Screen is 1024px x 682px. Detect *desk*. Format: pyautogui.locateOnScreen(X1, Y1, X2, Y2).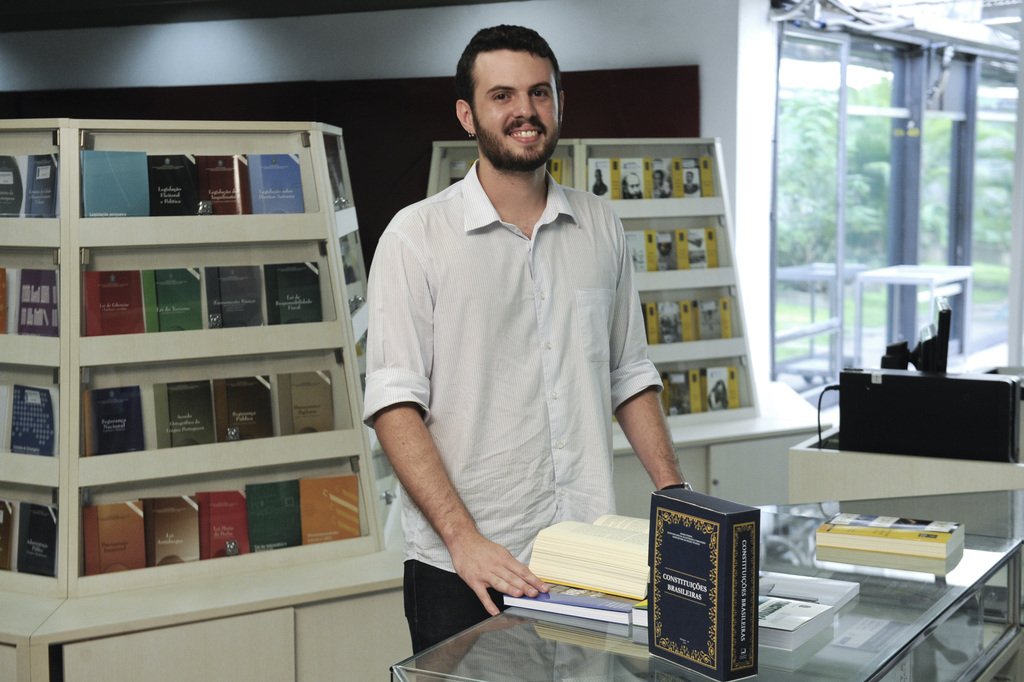
pyautogui.locateOnScreen(431, 458, 966, 665).
